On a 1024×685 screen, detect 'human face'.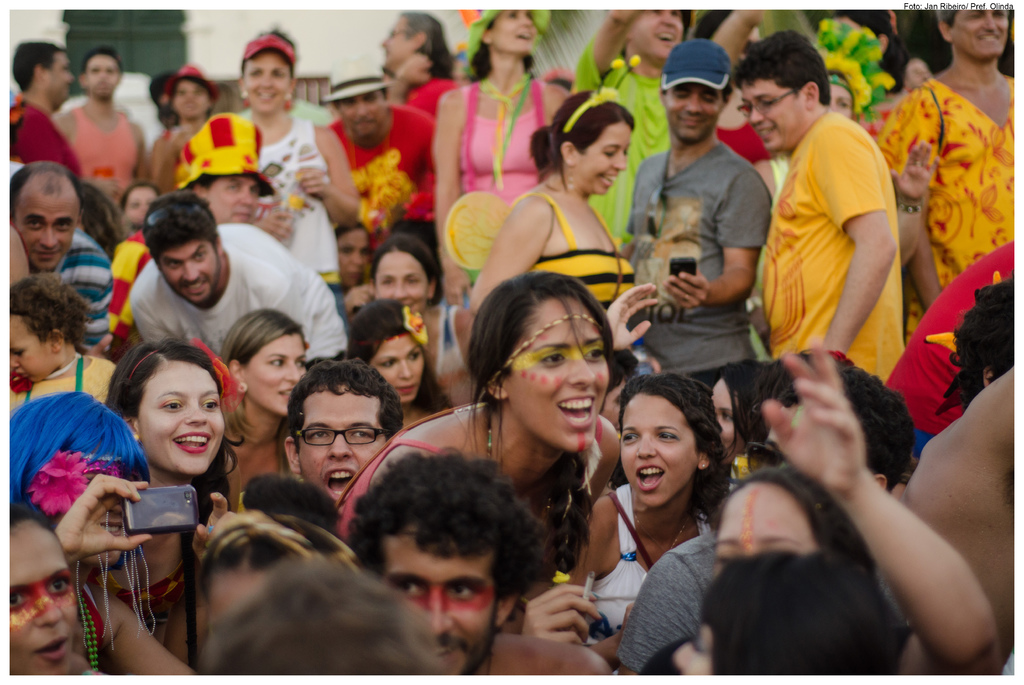
{"x1": 385, "y1": 523, "x2": 496, "y2": 670}.
